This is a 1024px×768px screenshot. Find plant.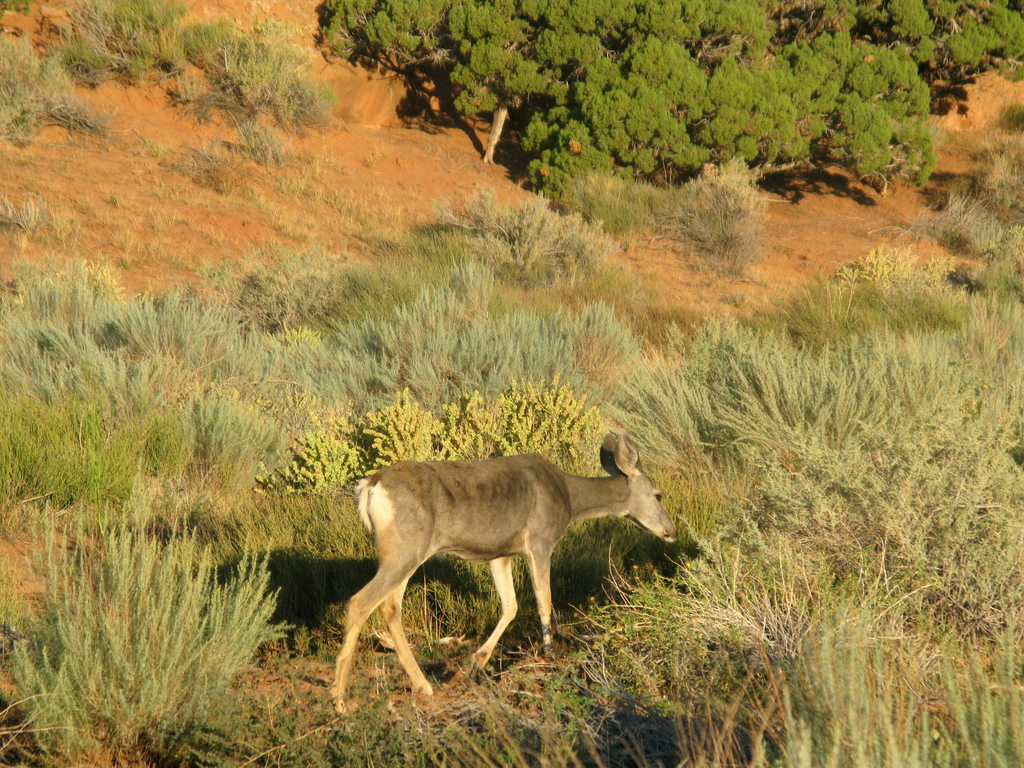
Bounding box: bbox=[884, 456, 1023, 650].
